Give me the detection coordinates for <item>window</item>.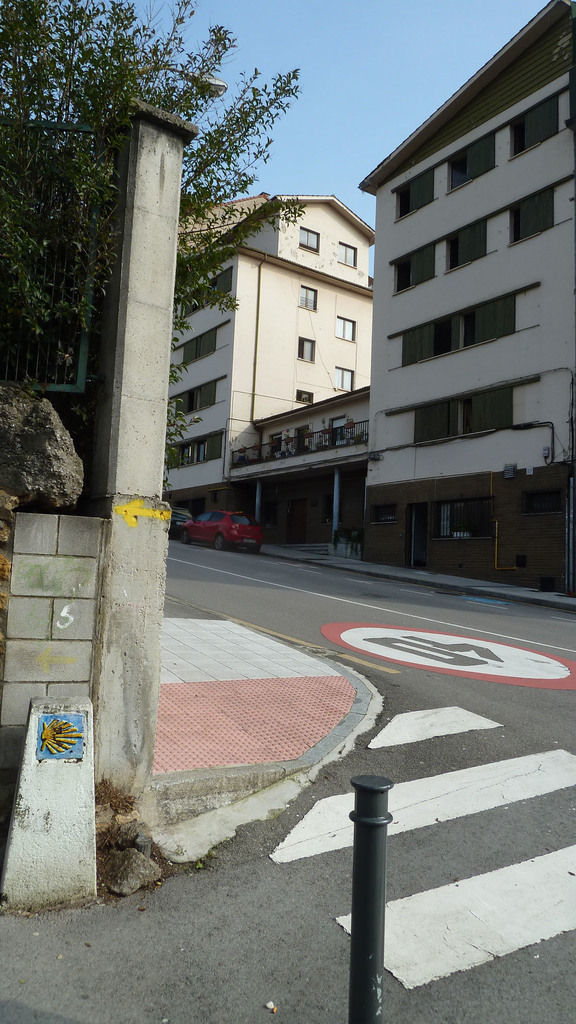
<region>179, 326, 214, 364</region>.
